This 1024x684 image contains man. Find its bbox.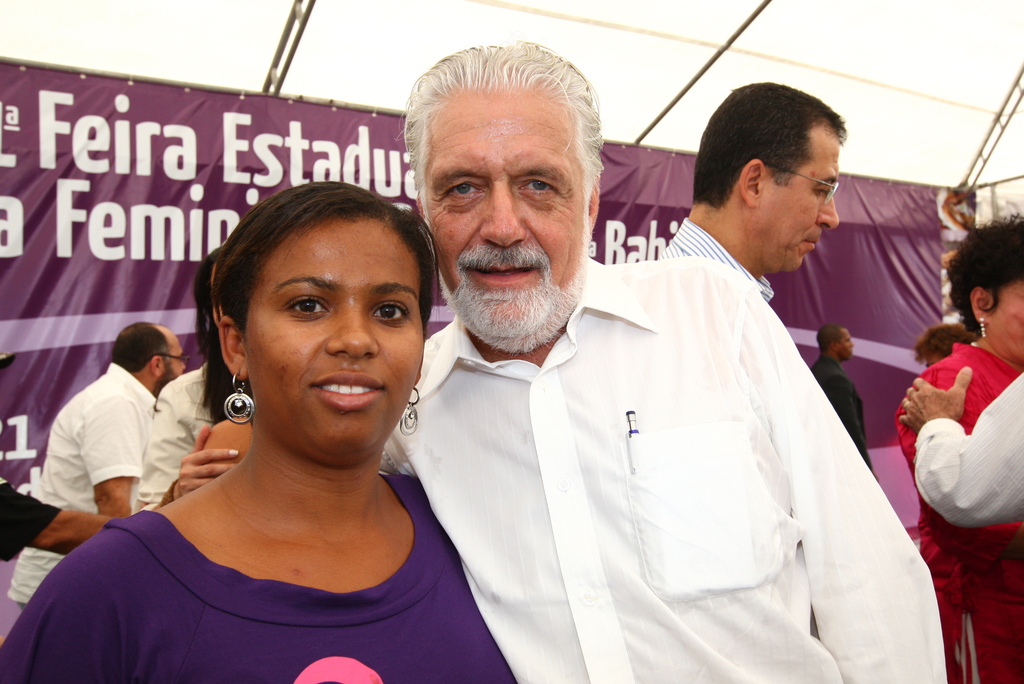
(897,361,1023,530).
